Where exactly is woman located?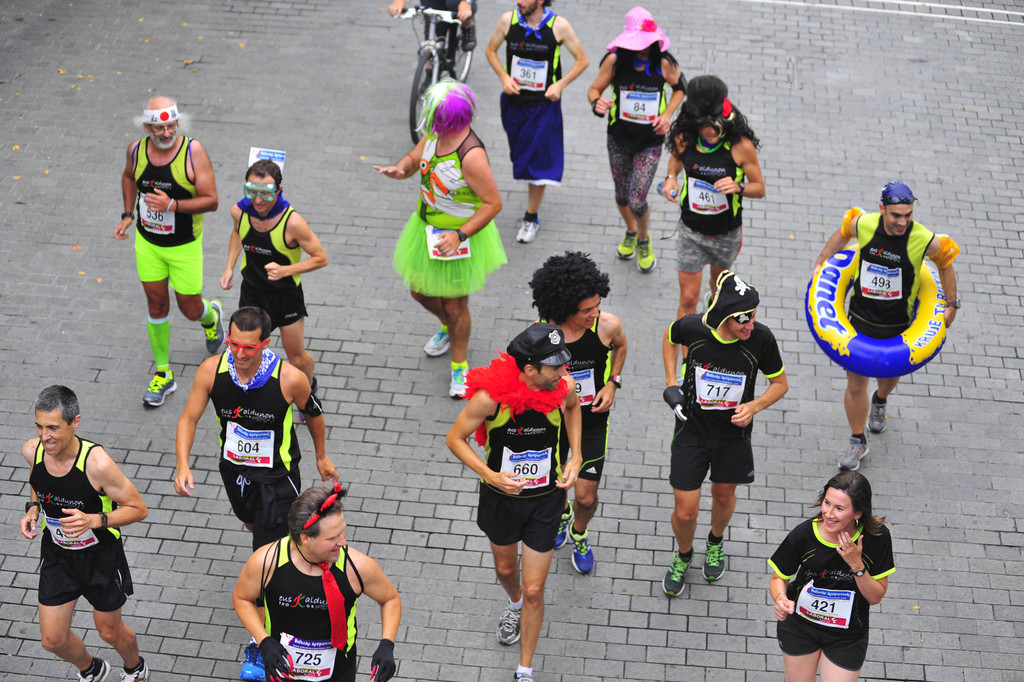
Its bounding box is box(775, 461, 896, 681).
